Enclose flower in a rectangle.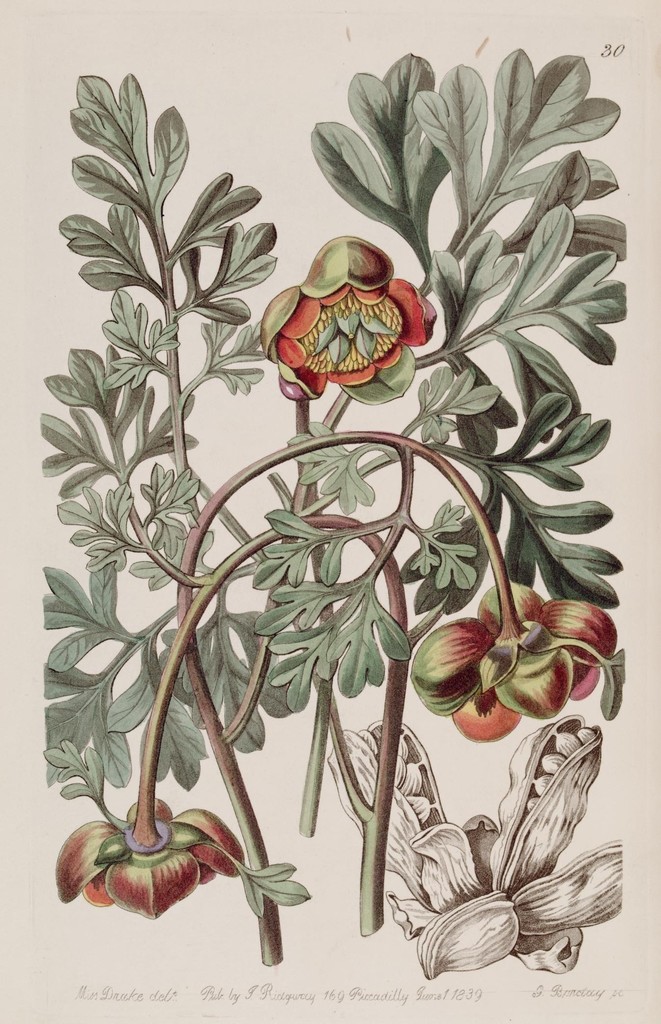
(263, 239, 433, 406).
